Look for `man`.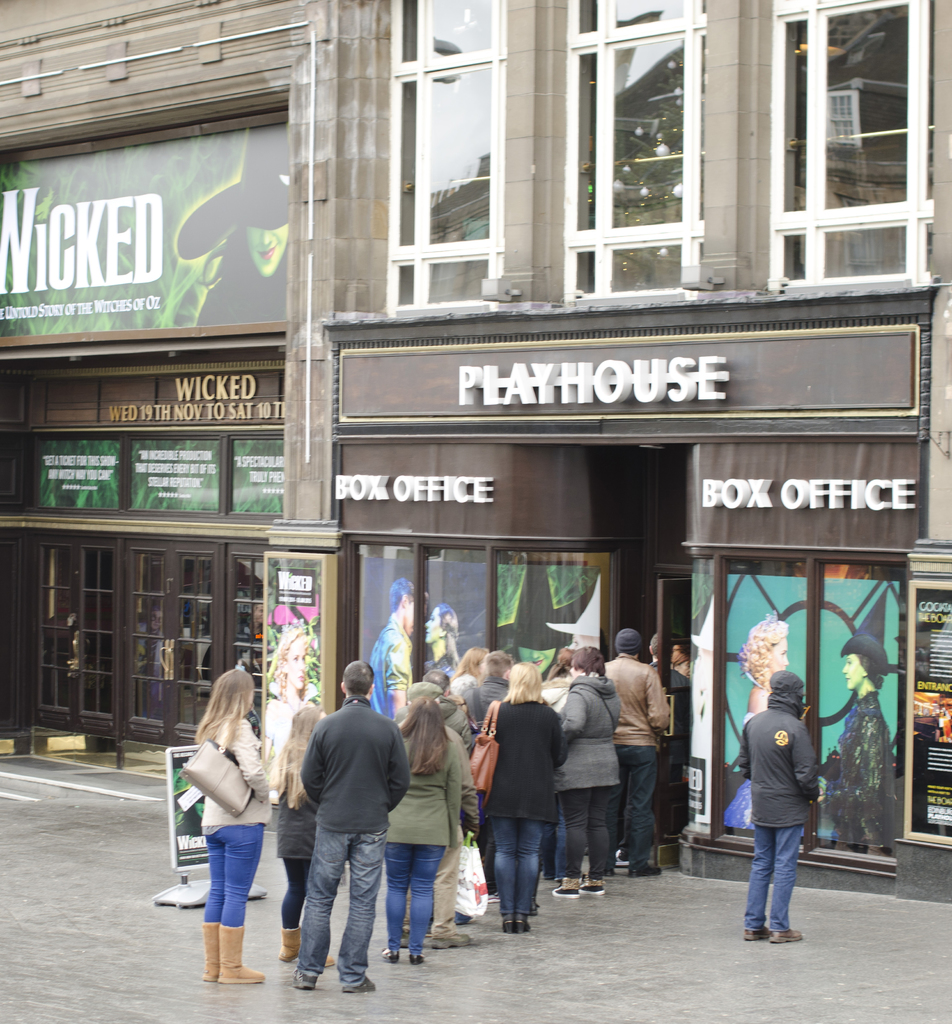
Found: locate(601, 641, 675, 877).
